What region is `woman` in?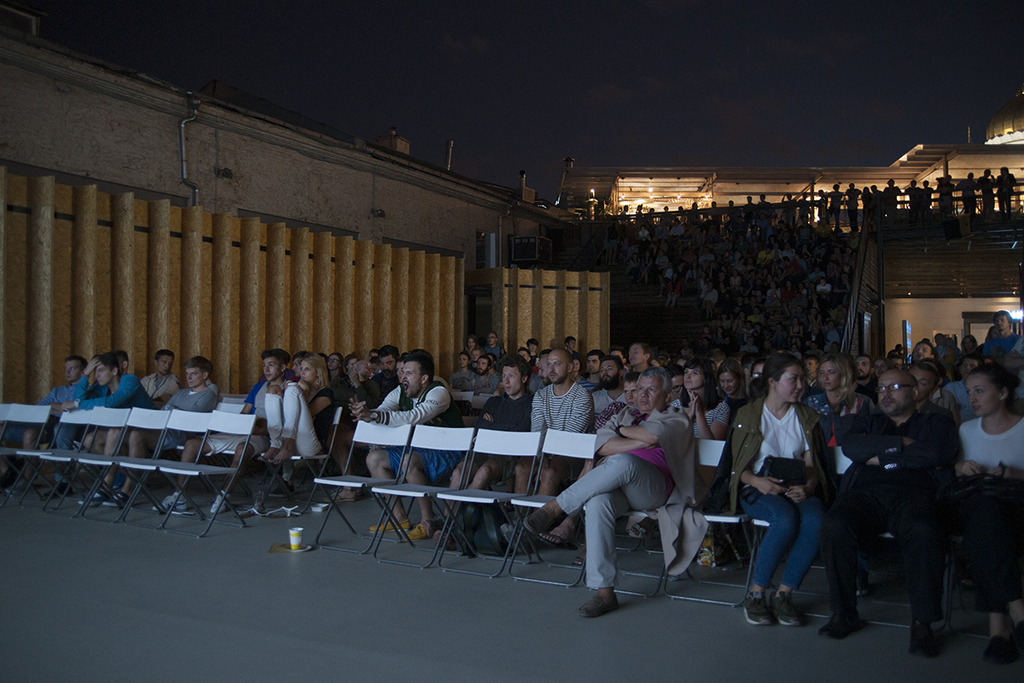
box(824, 260, 835, 293).
